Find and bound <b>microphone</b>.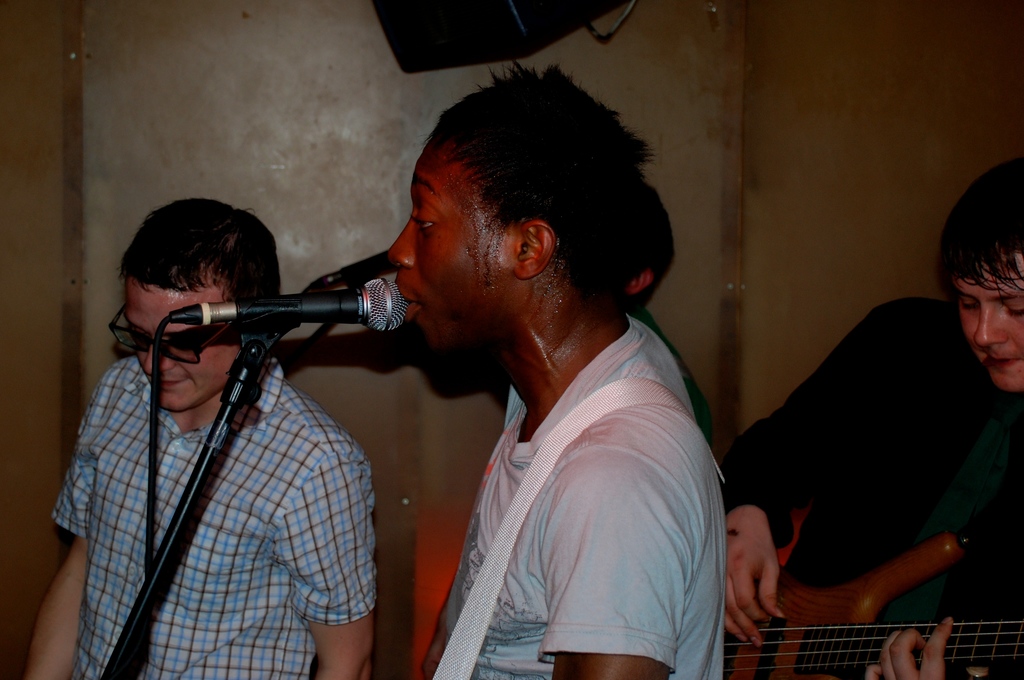
Bound: [169,278,409,331].
